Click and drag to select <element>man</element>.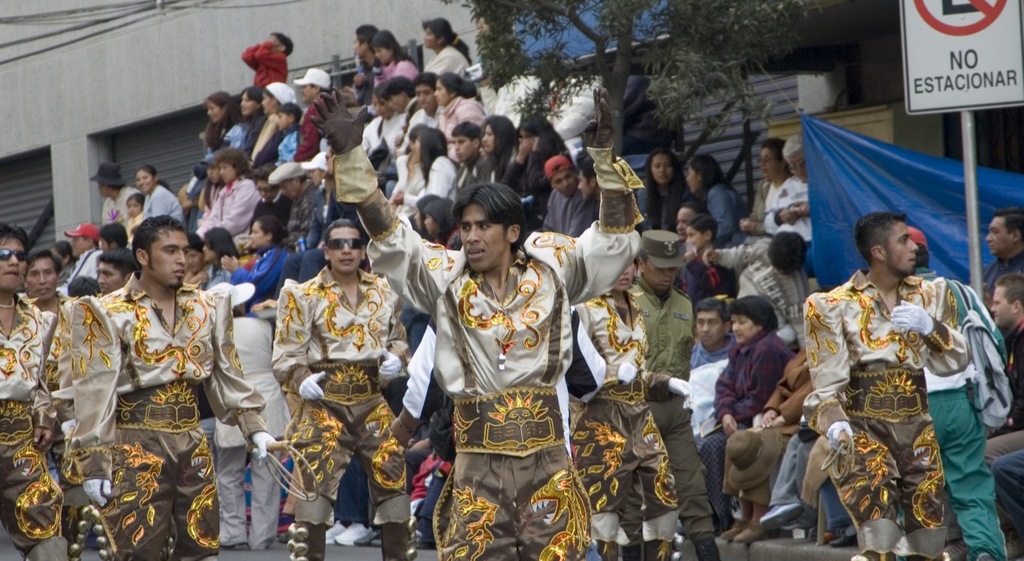
Selection: bbox(370, 68, 428, 166).
